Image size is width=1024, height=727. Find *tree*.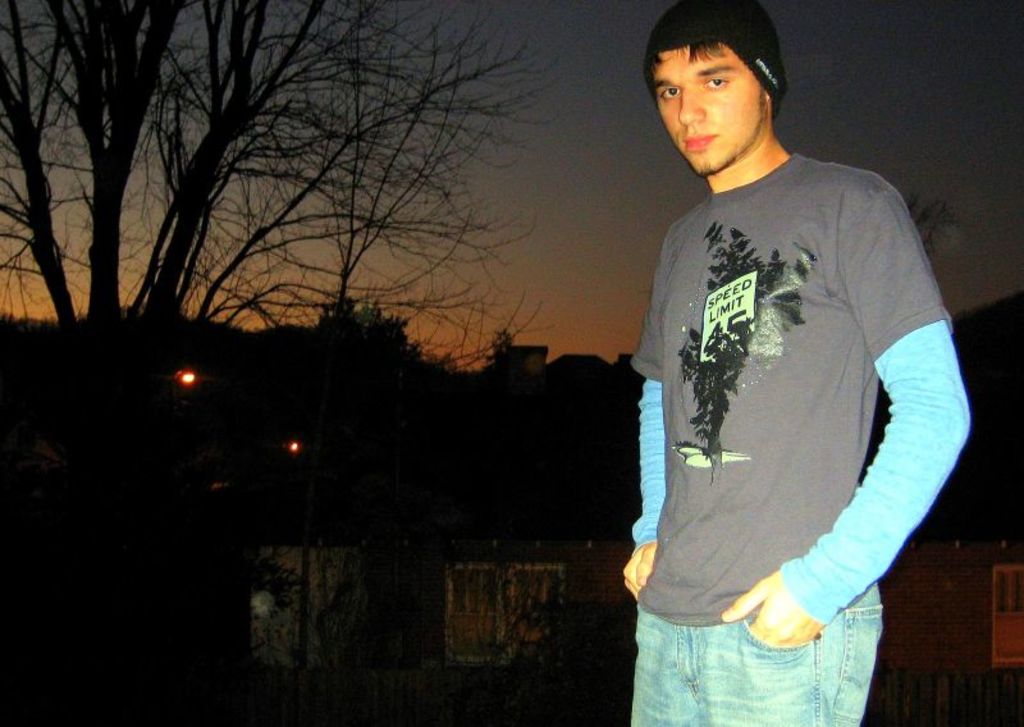
<bbox>0, 0, 365, 457</bbox>.
